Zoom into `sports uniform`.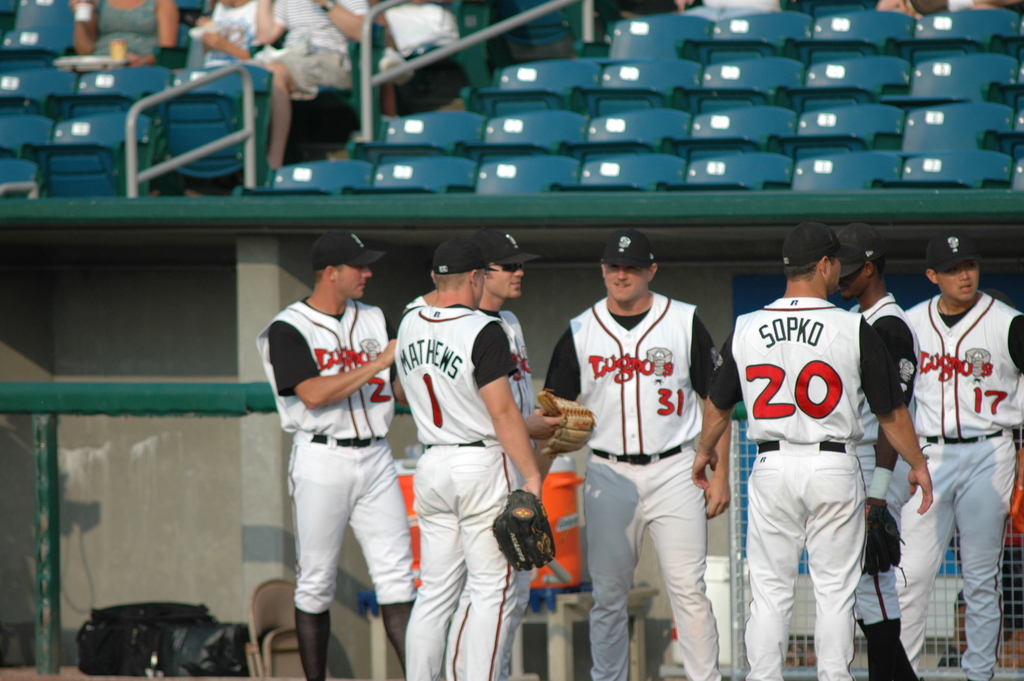
Zoom target: [255, 231, 416, 680].
